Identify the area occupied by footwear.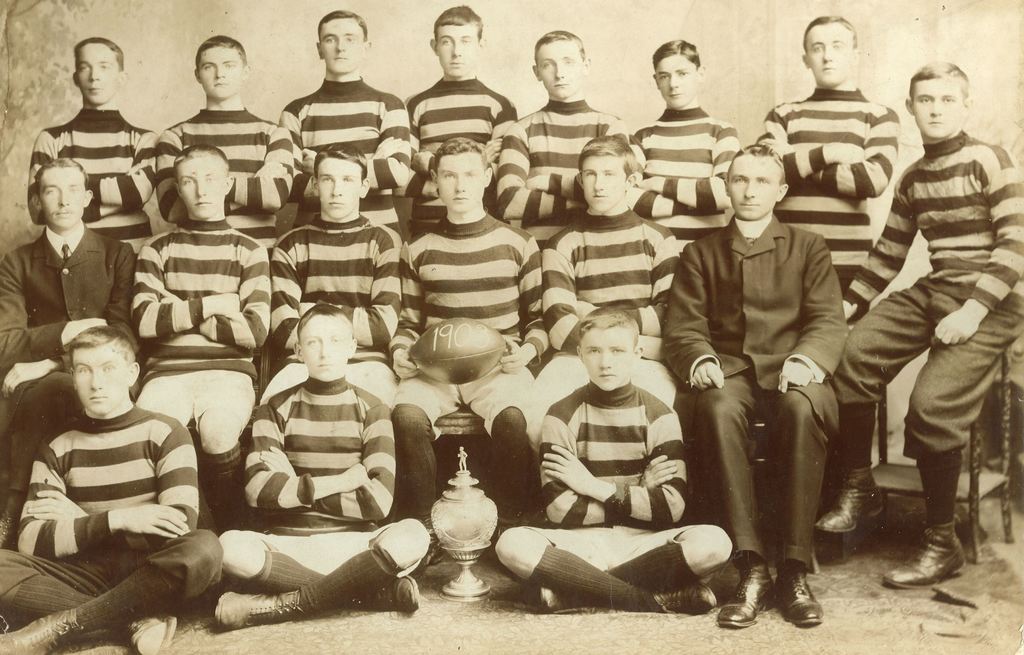
Area: 541:587:572:610.
